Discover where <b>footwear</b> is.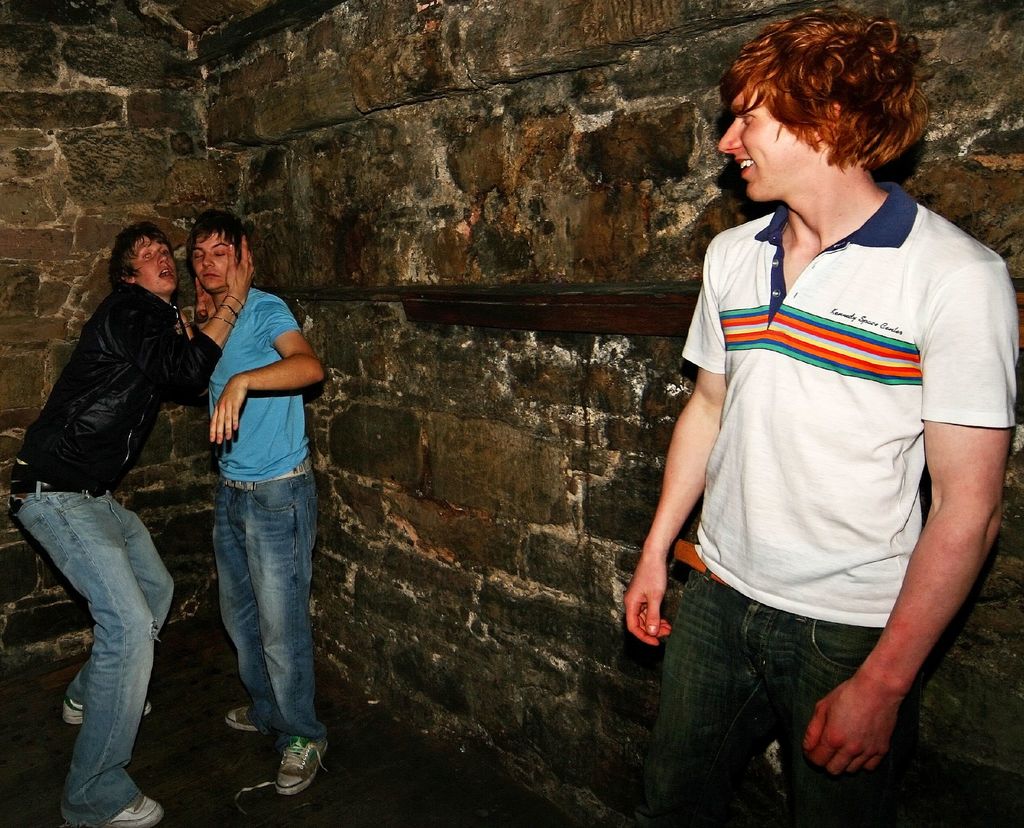
Discovered at bbox=[66, 788, 164, 827].
